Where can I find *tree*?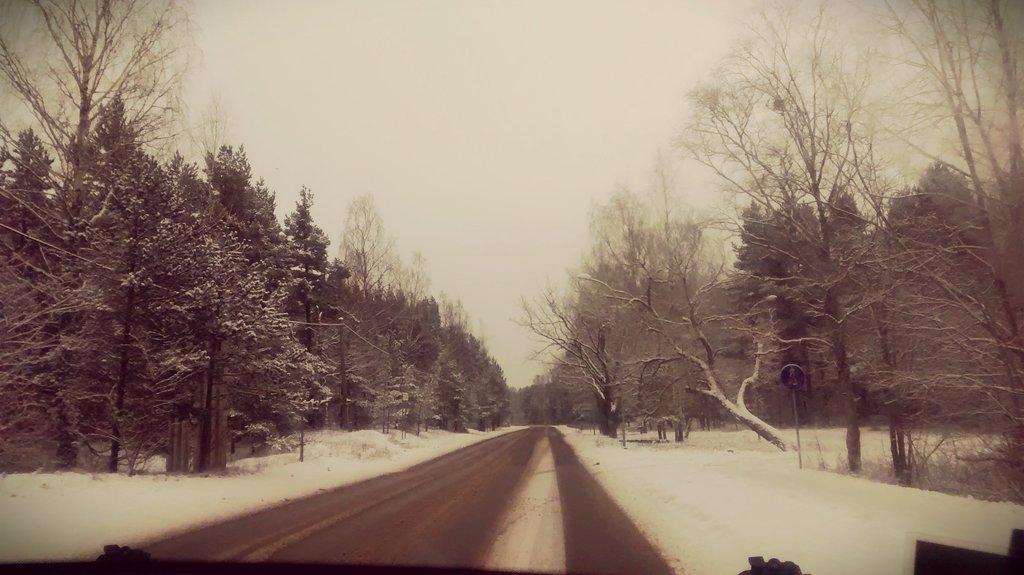
You can find it at 392/291/433/427.
